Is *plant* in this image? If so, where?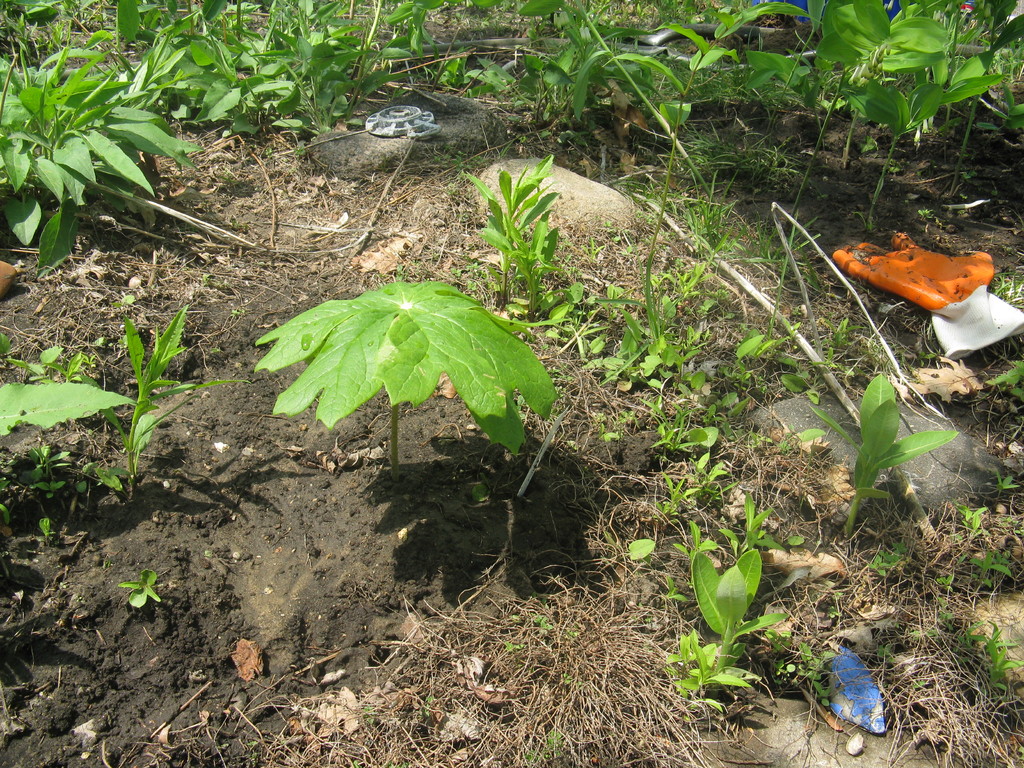
Yes, at (left=243, top=736, right=266, bottom=755).
